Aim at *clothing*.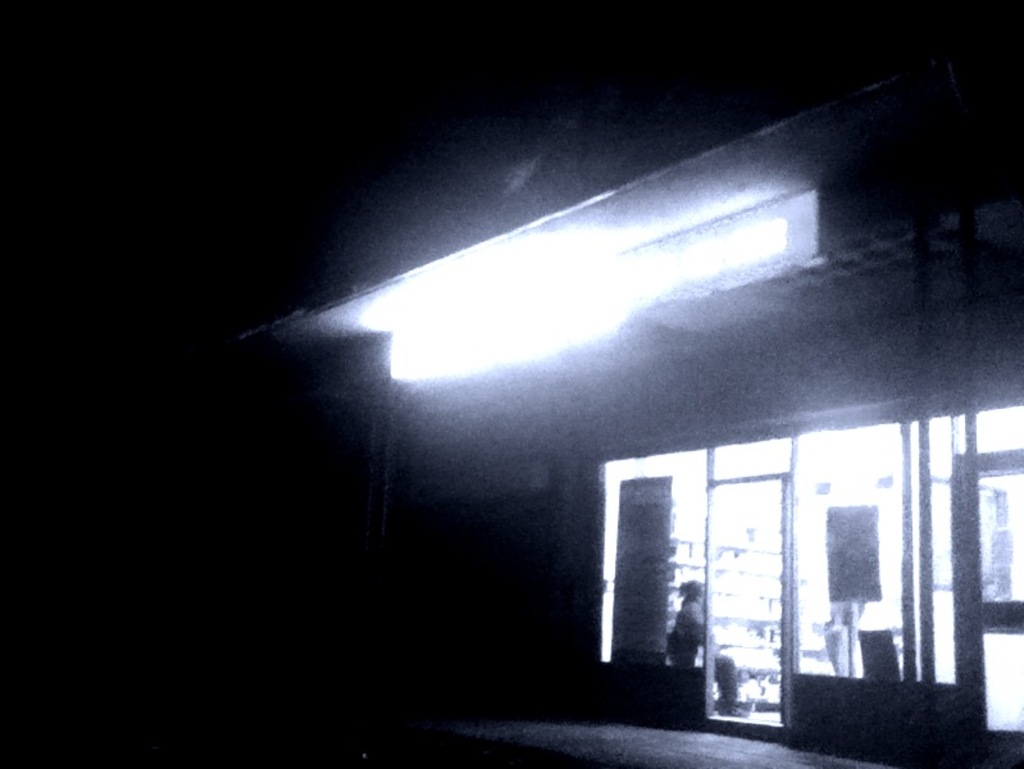
Aimed at BBox(668, 601, 738, 707).
